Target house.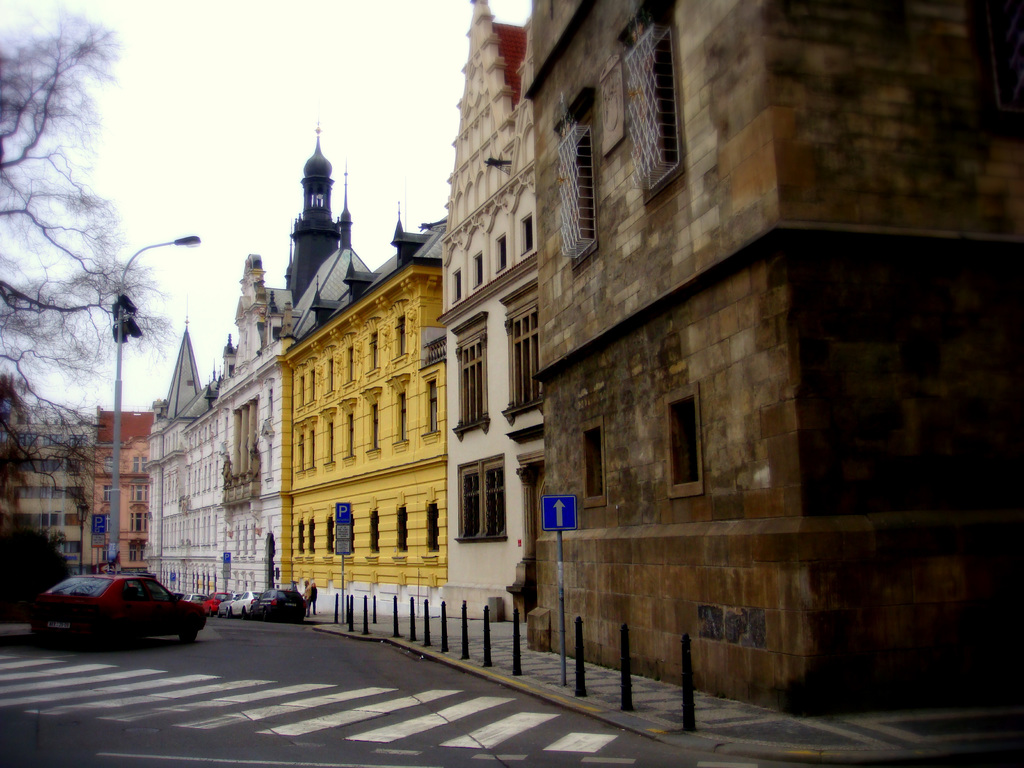
Target region: 527 0 1023 712.
